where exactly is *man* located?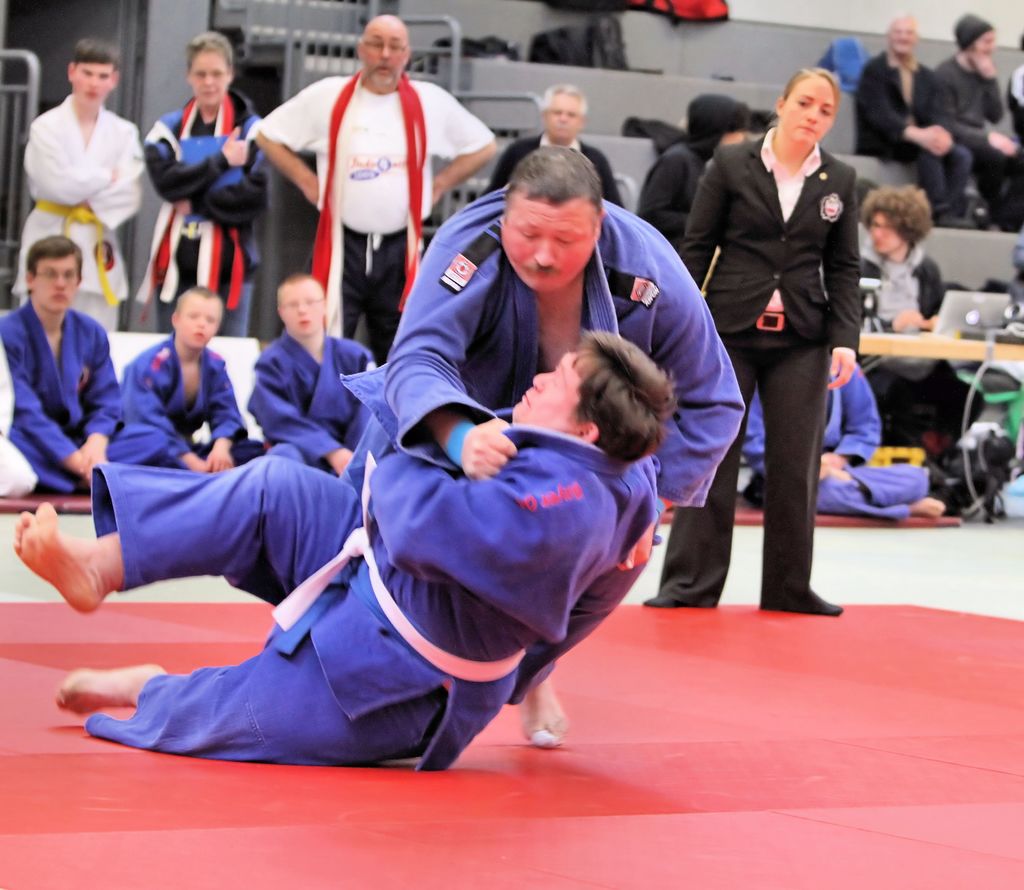
Its bounding box is 340:145:744:747.
